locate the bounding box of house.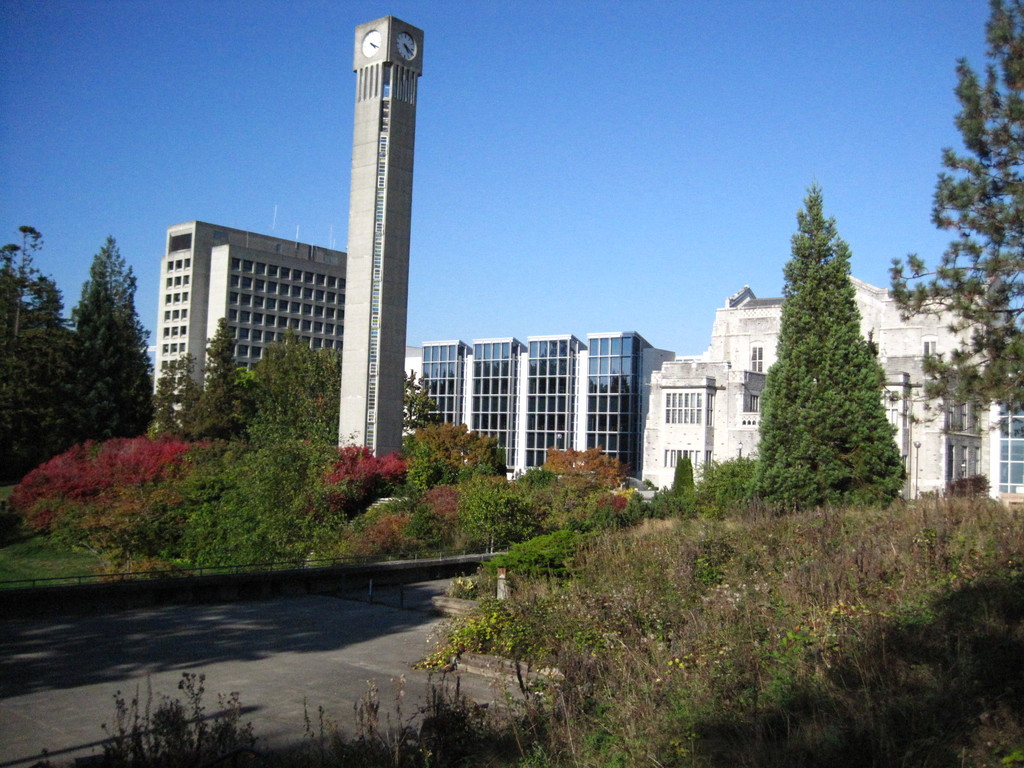
Bounding box: region(638, 199, 920, 512).
